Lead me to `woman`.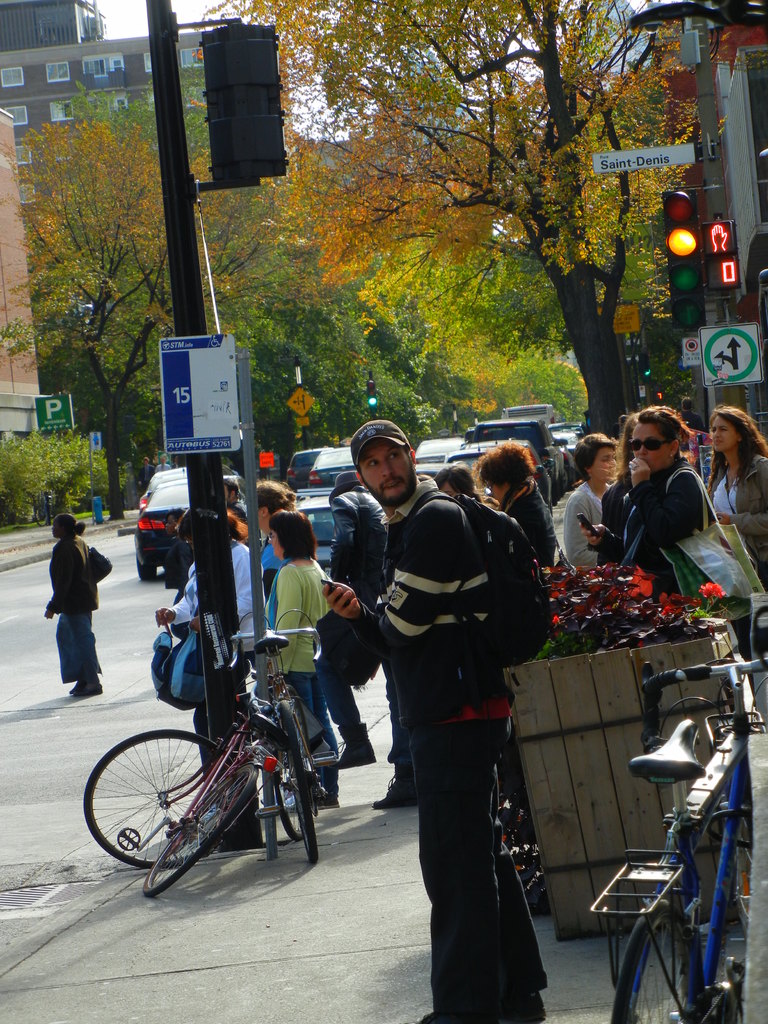
Lead to [41, 513, 102, 698].
